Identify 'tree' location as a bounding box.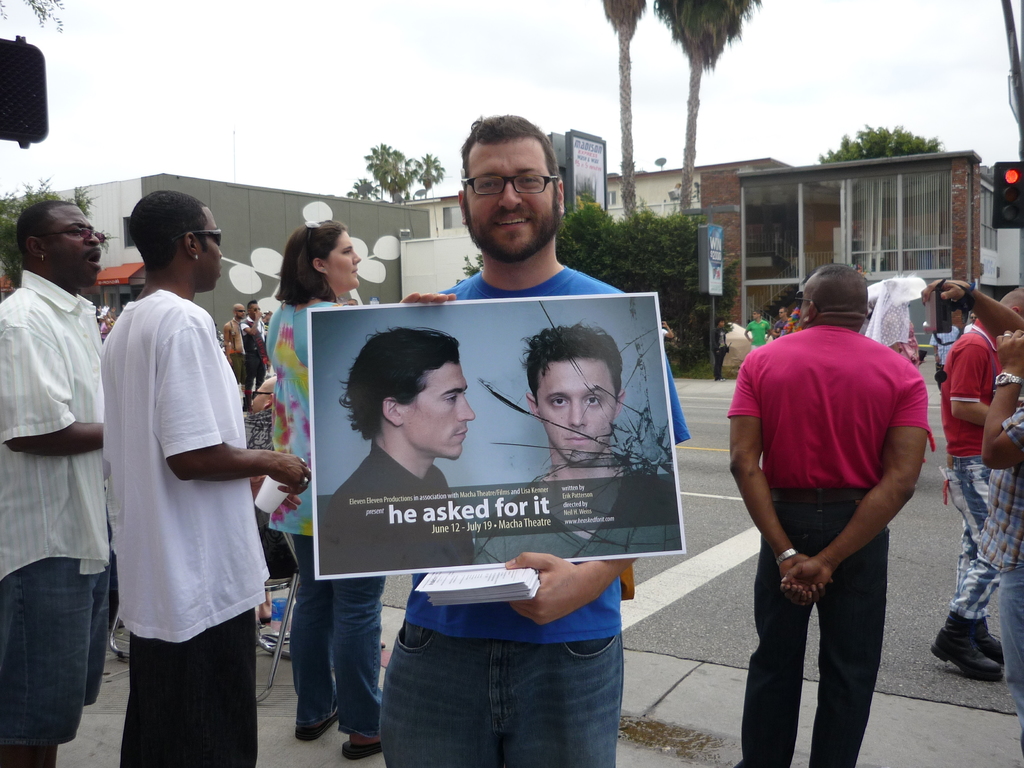
BBox(345, 145, 443, 204).
